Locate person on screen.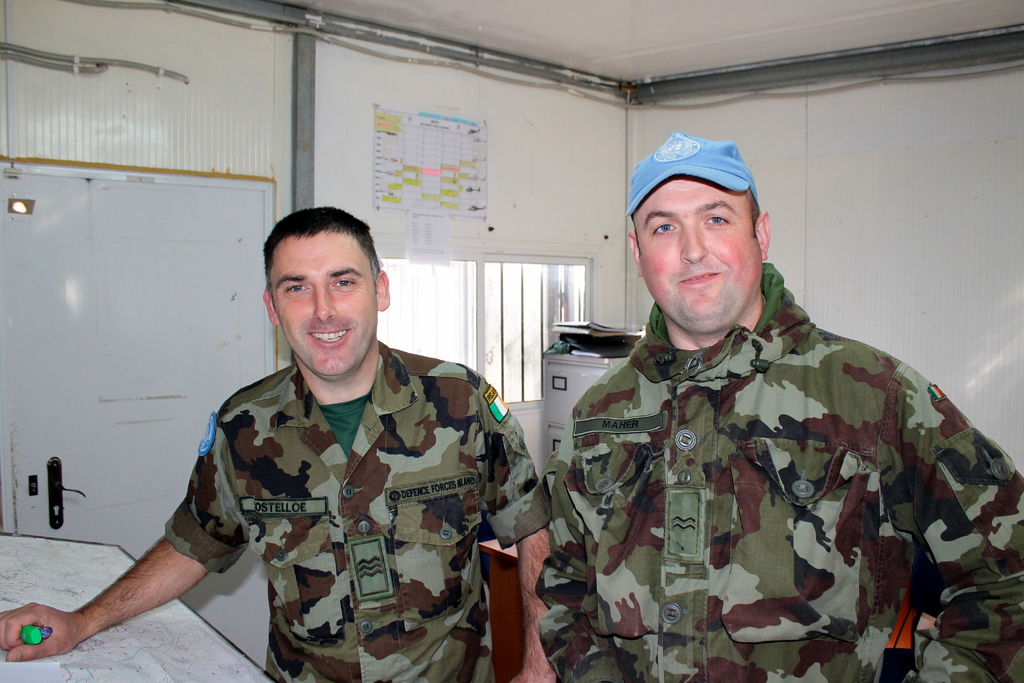
On screen at {"left": 0, "top": 202, "right": 546, "bottom": 682}.
